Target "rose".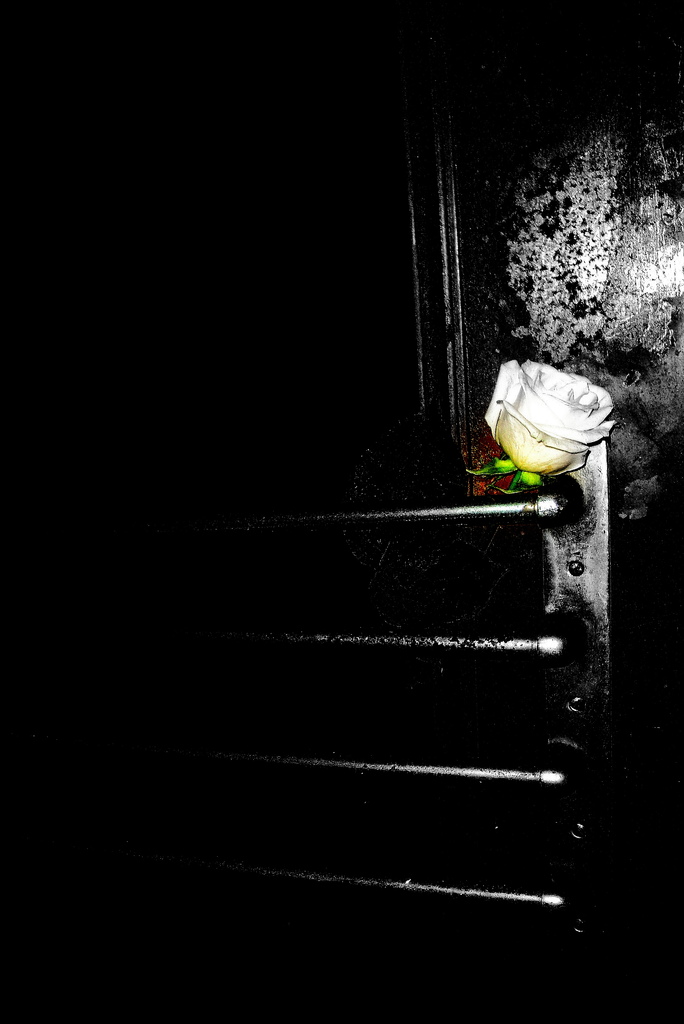
Target region: crop(485, 357, 617, 476).
